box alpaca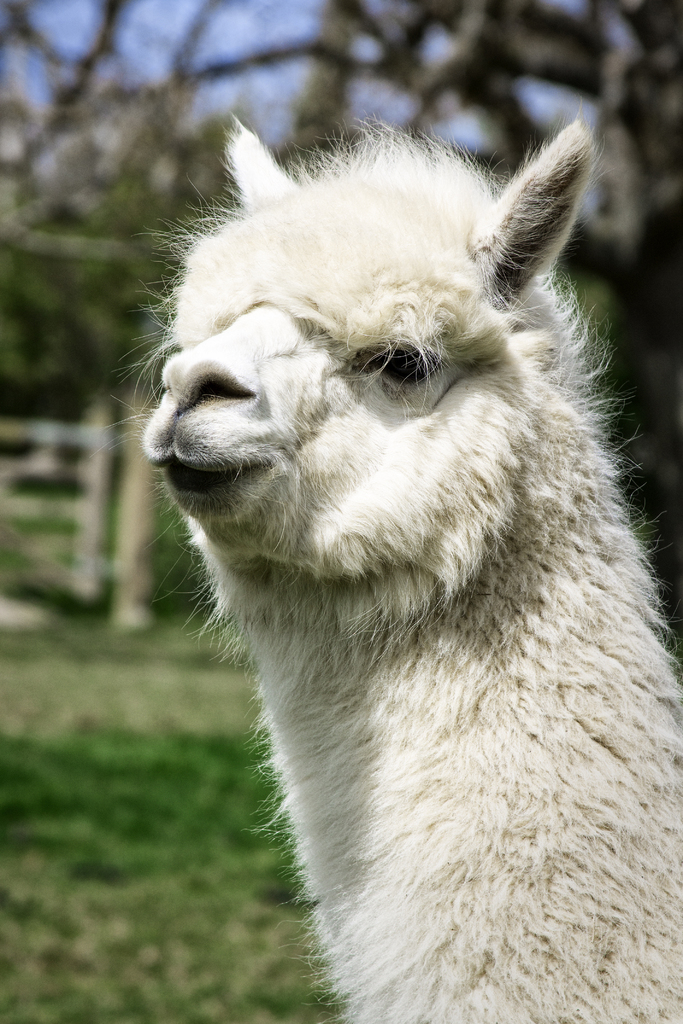
x1=101 y1=108 x2=682 y2=1023
